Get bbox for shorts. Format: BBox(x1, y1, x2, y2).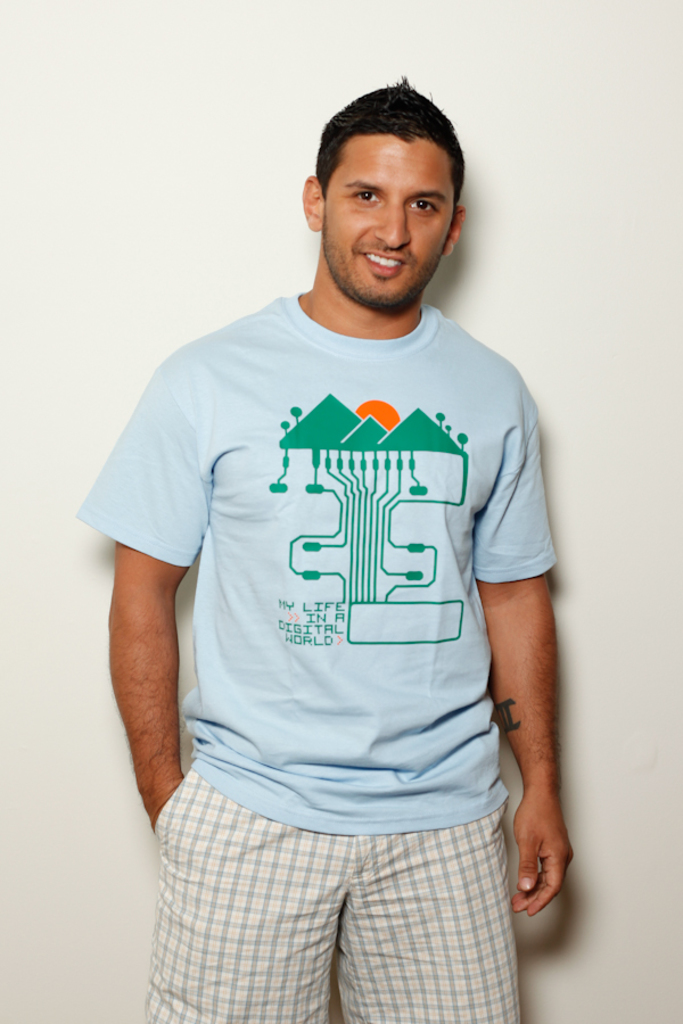
BBox(173, 786, 570, 1023).
